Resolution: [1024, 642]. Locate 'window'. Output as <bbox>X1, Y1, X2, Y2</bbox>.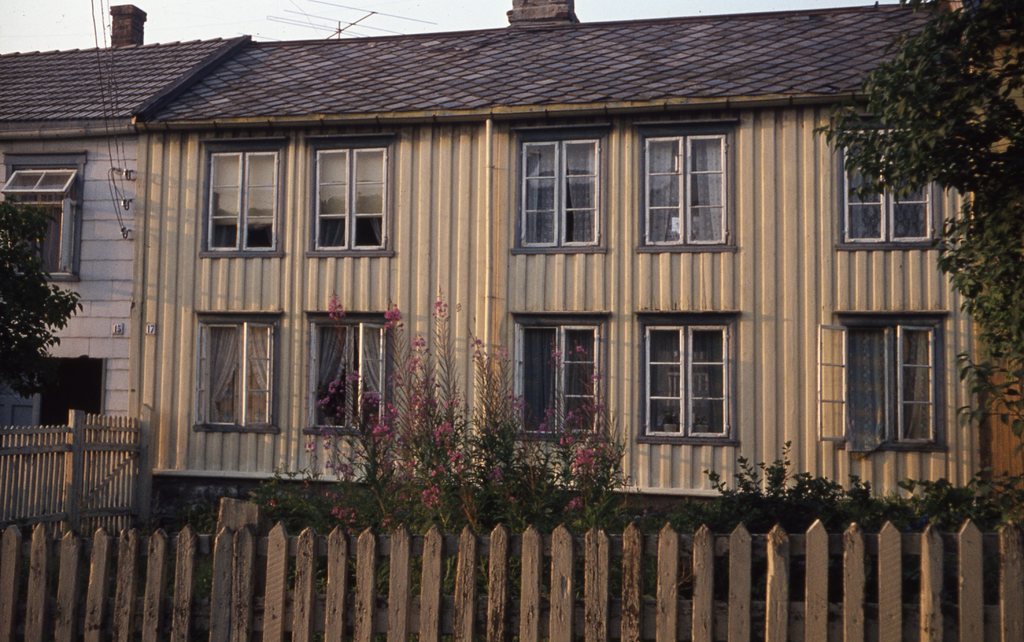
<bbox>833, 111, 950, 250</bbox>.
